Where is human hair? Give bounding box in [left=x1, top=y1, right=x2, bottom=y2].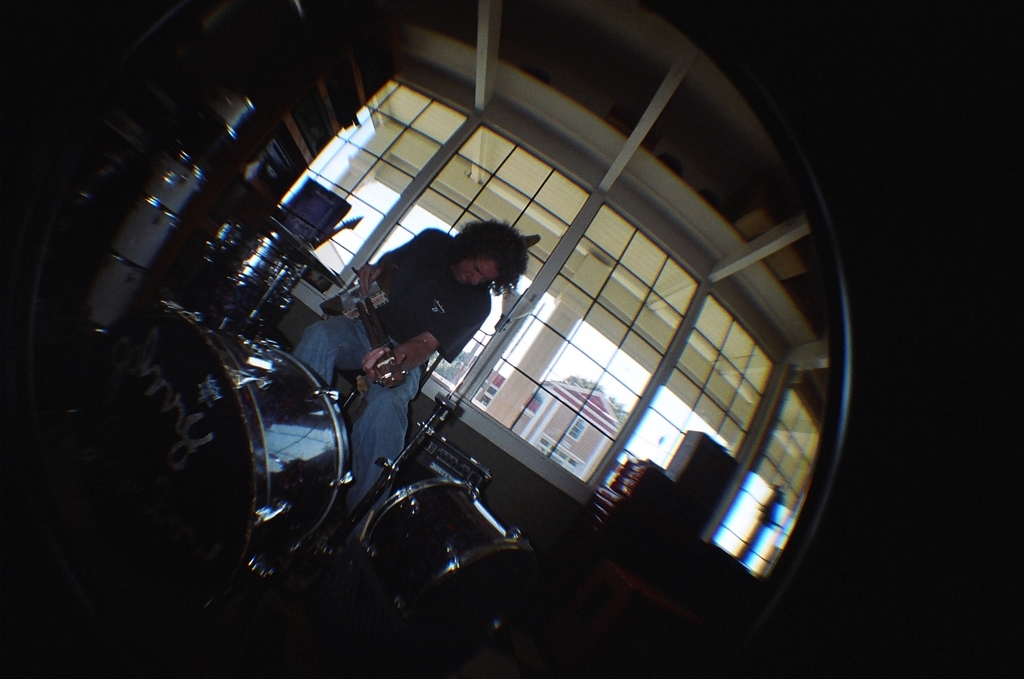
[left=452, top=214, right=535, bottom=289].
